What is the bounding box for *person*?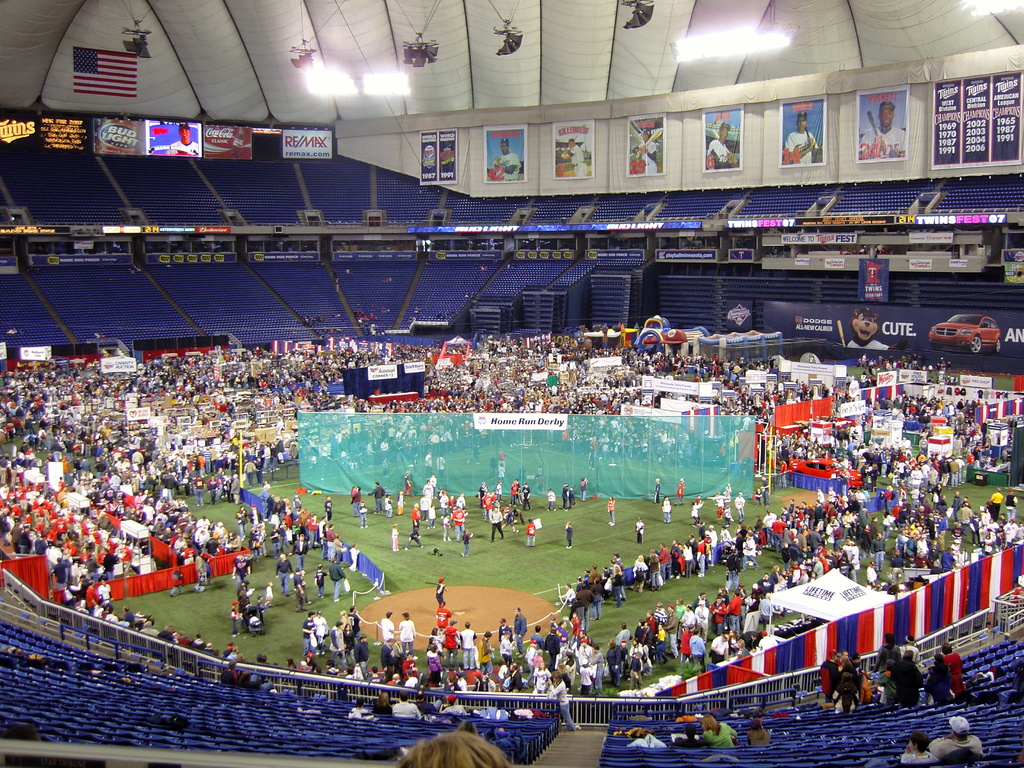
<region>164, 120, 199, 152</region>.
